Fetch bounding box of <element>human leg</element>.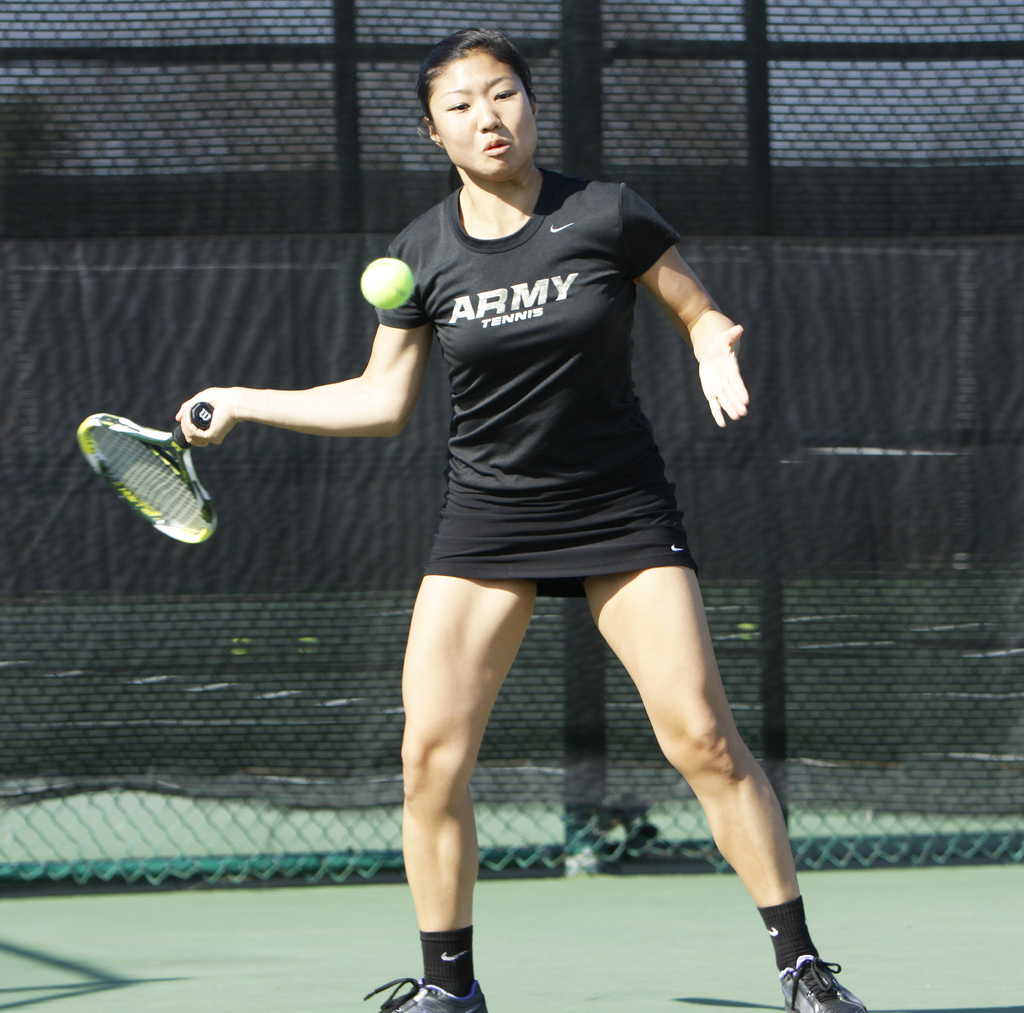
Bbox: 585:550:869:1012.
